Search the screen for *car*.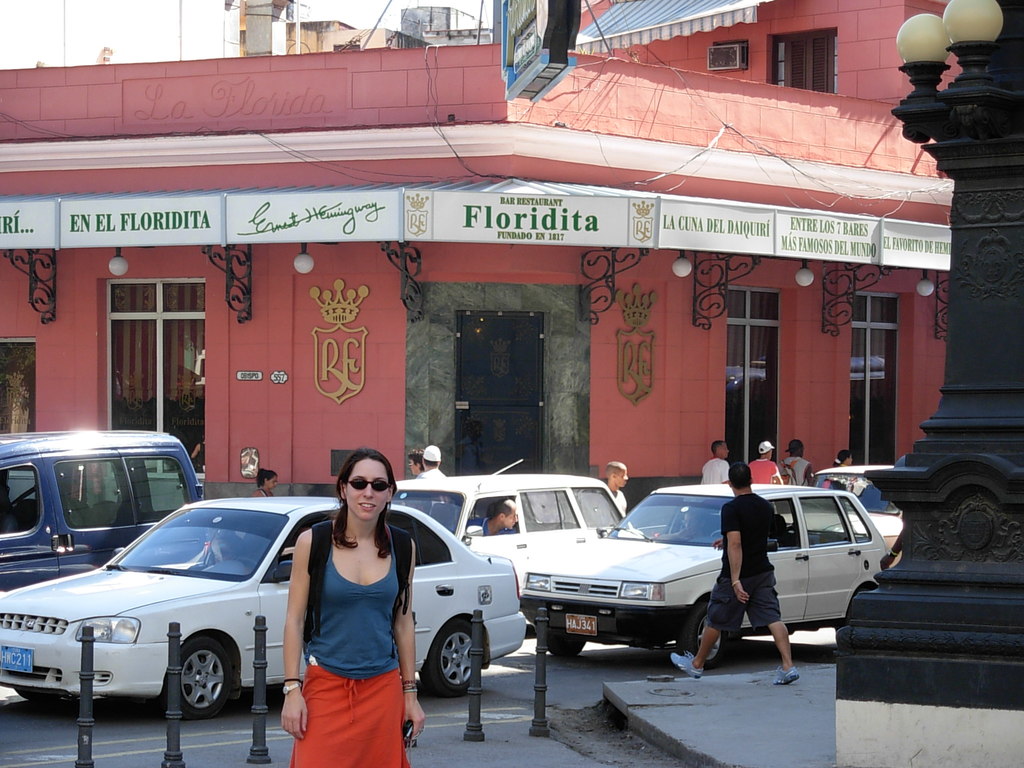
Found at box(778, 461, 899, 550).
